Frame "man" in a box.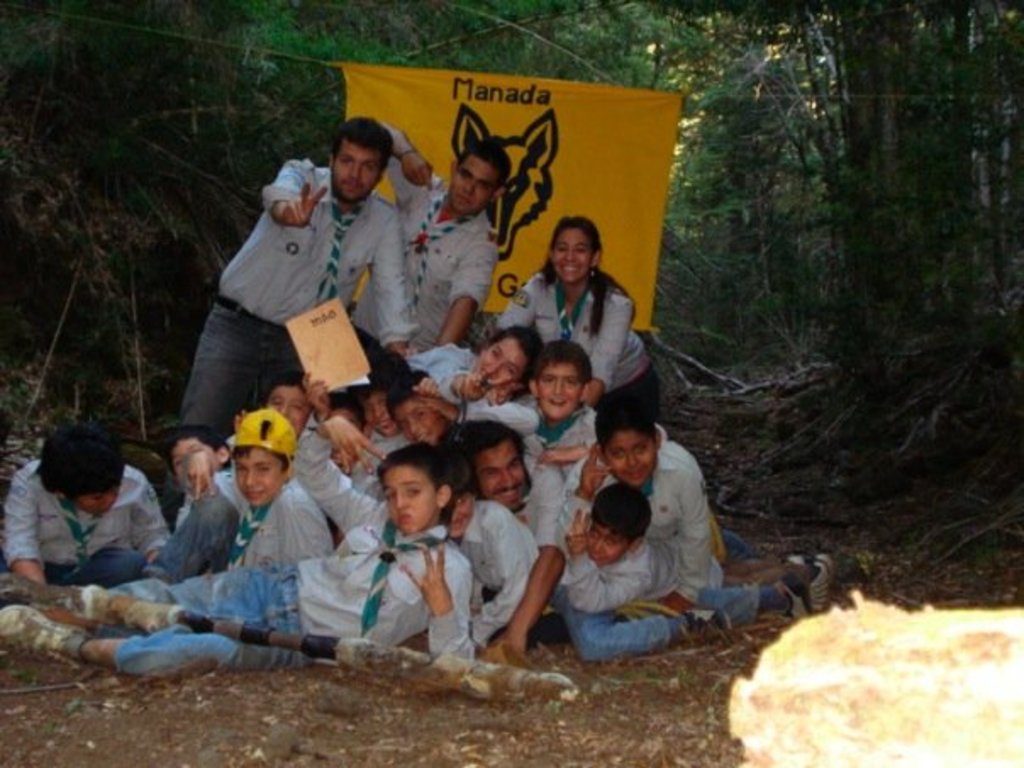
bbox=[387, 124, 495, 348].
